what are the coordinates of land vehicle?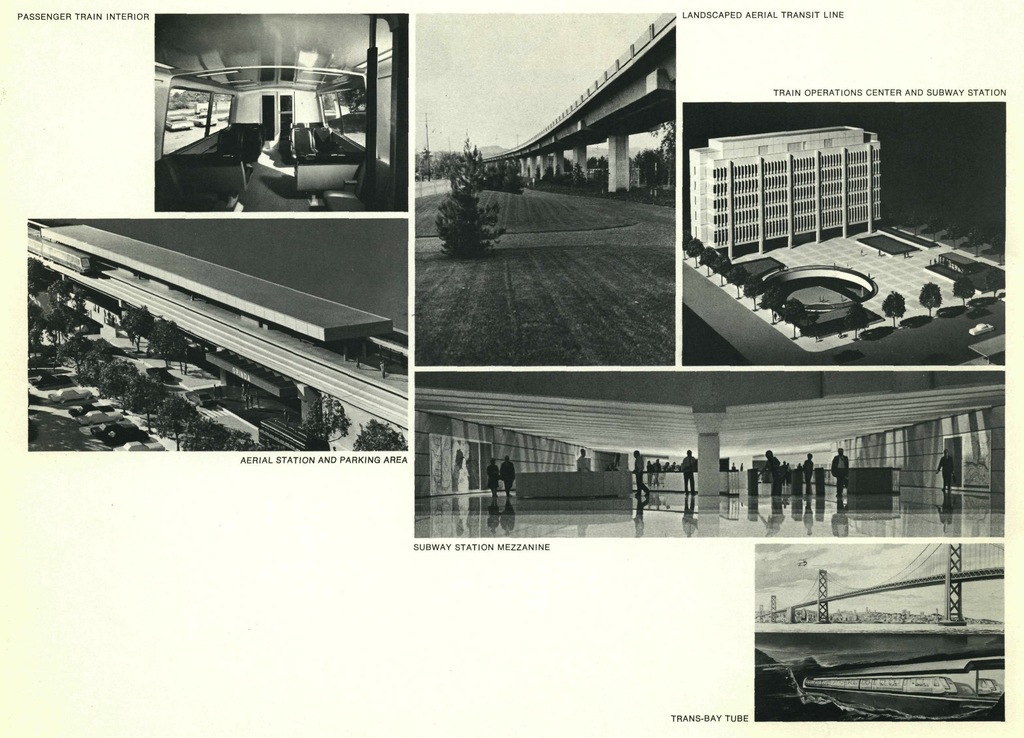
<region>68, 400, 115, 420</region>.
